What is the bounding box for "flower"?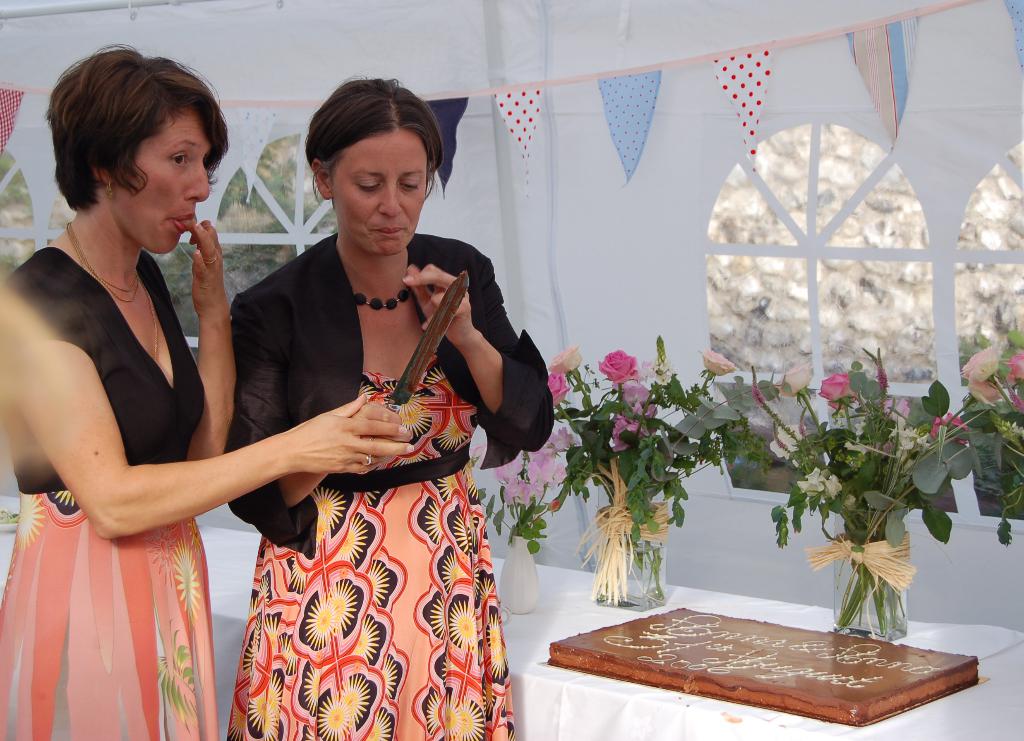
<box>176,536,206,622</box>.
